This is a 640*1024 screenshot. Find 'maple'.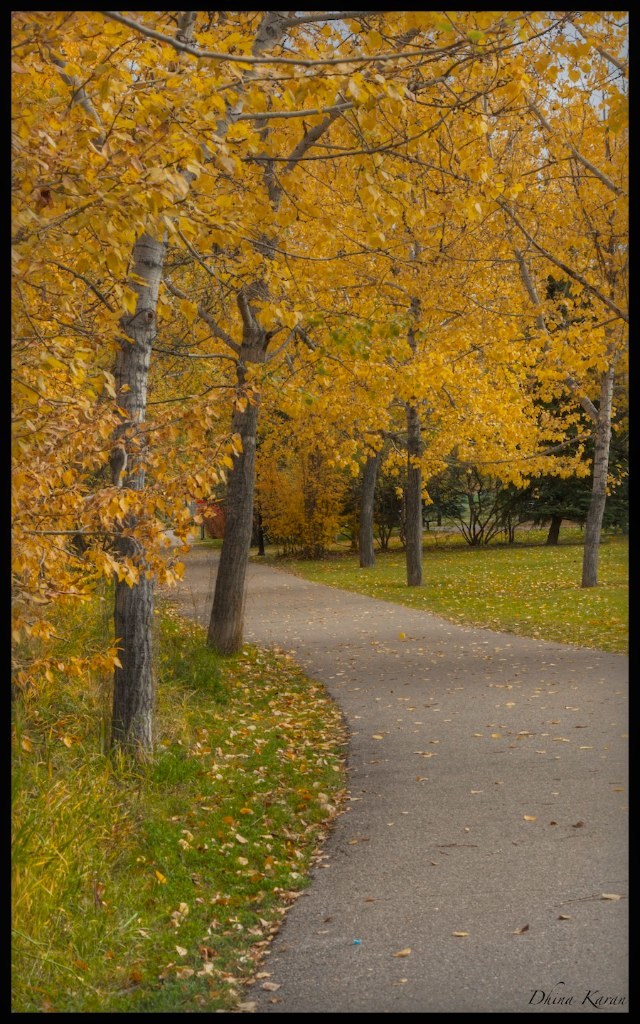
Bounding box: (left=203, top=7, right=474, bottom=668).
